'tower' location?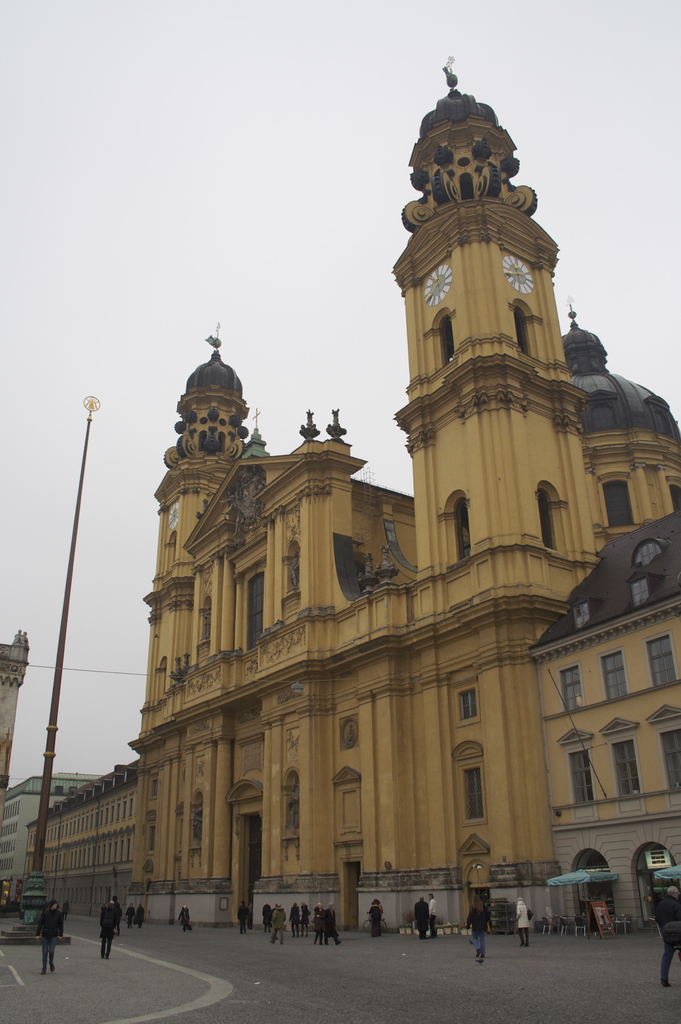
x1=126, y1=328, x2=254, y2=715
